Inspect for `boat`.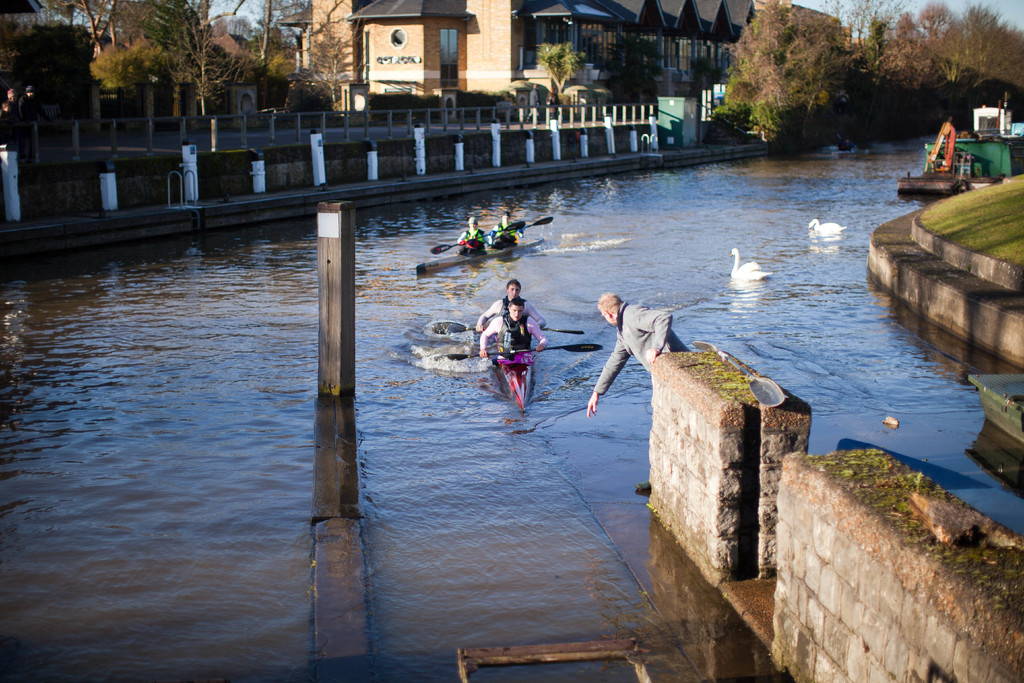
Inspection: x1=420, y1=231, x2=550, y2=283.
